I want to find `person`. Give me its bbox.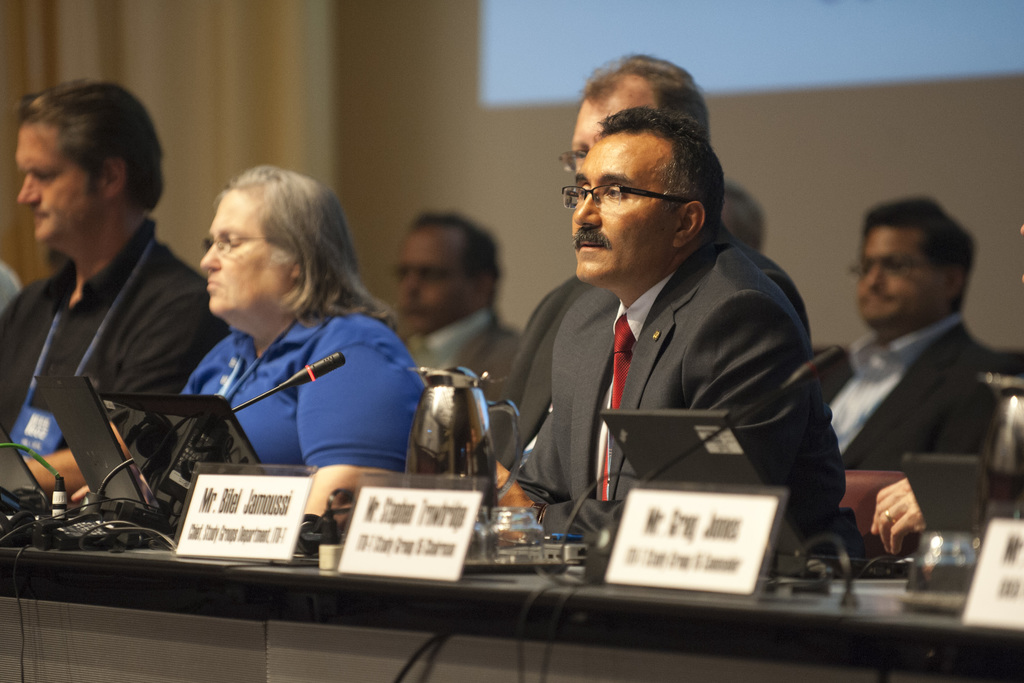
left=824, top=190, right=1020, bottom=565.
